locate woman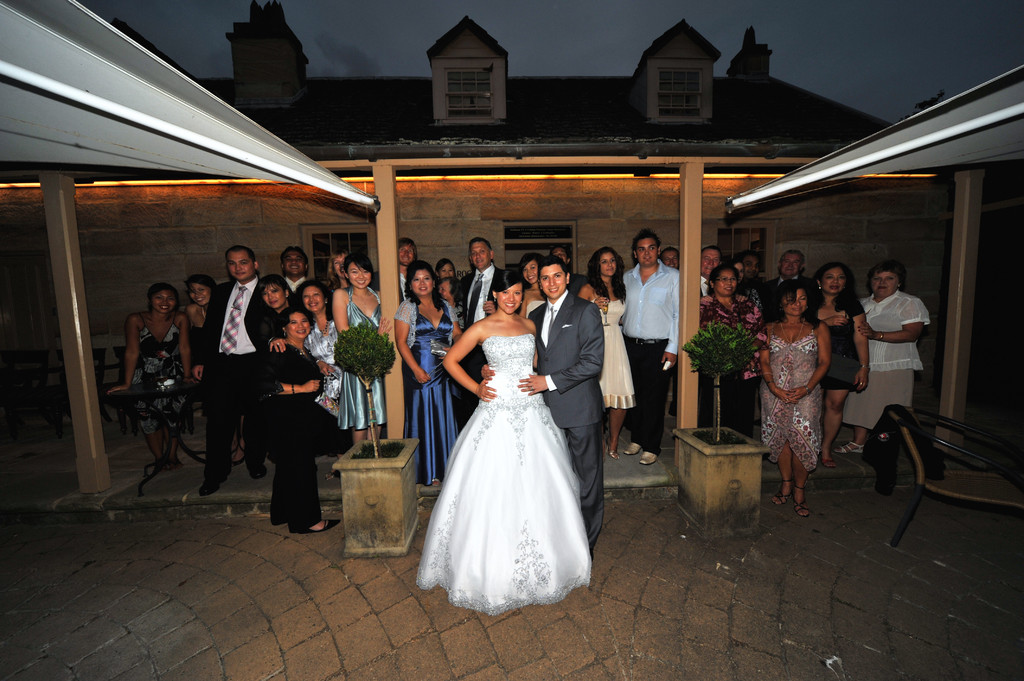
(515,252,552,321)
